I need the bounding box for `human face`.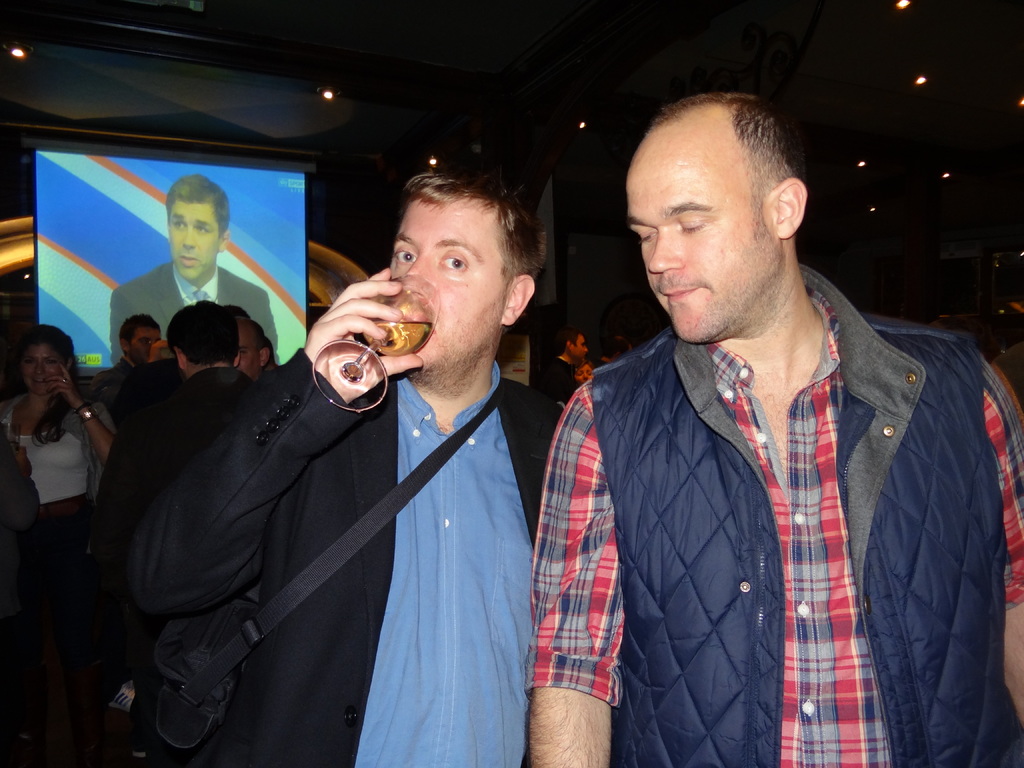
Here it is: 386 198 505 369.
